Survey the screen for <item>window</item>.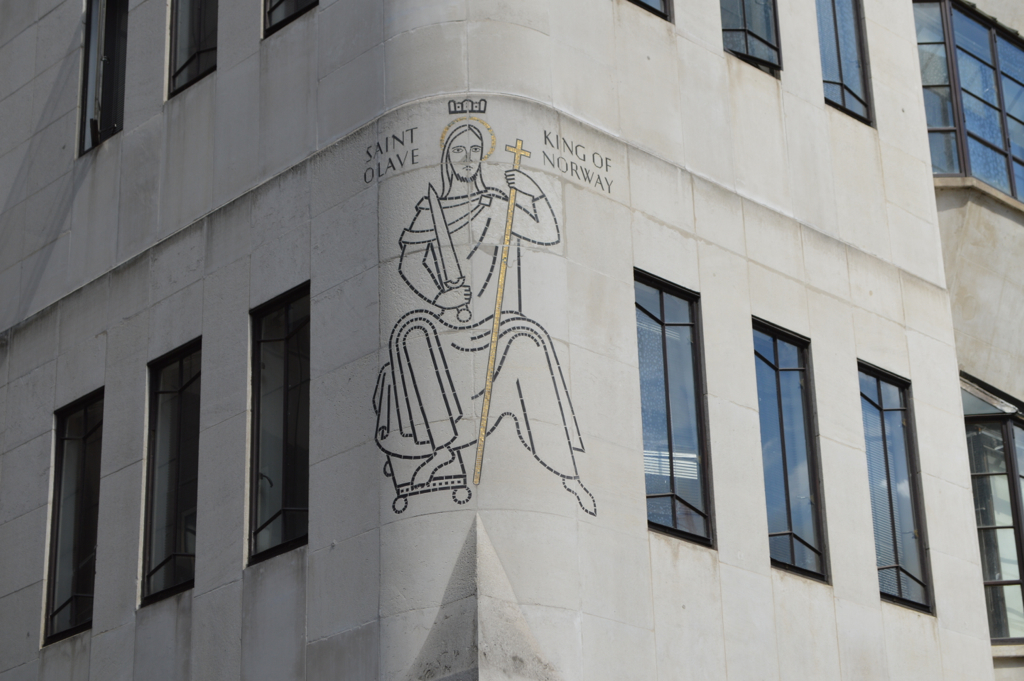
Survey found: {"x1": 38, "y1": 381, "x2": 100, "y2": 638}.
